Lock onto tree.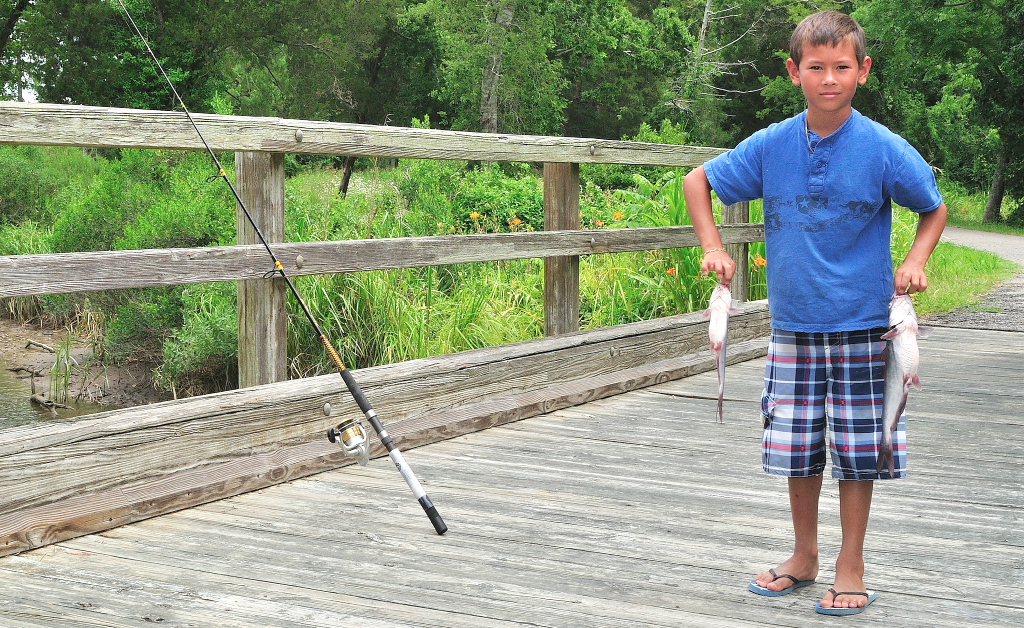
Locked: {"left": 0, "top": 0, "right": 101, "bottom": 111}.
